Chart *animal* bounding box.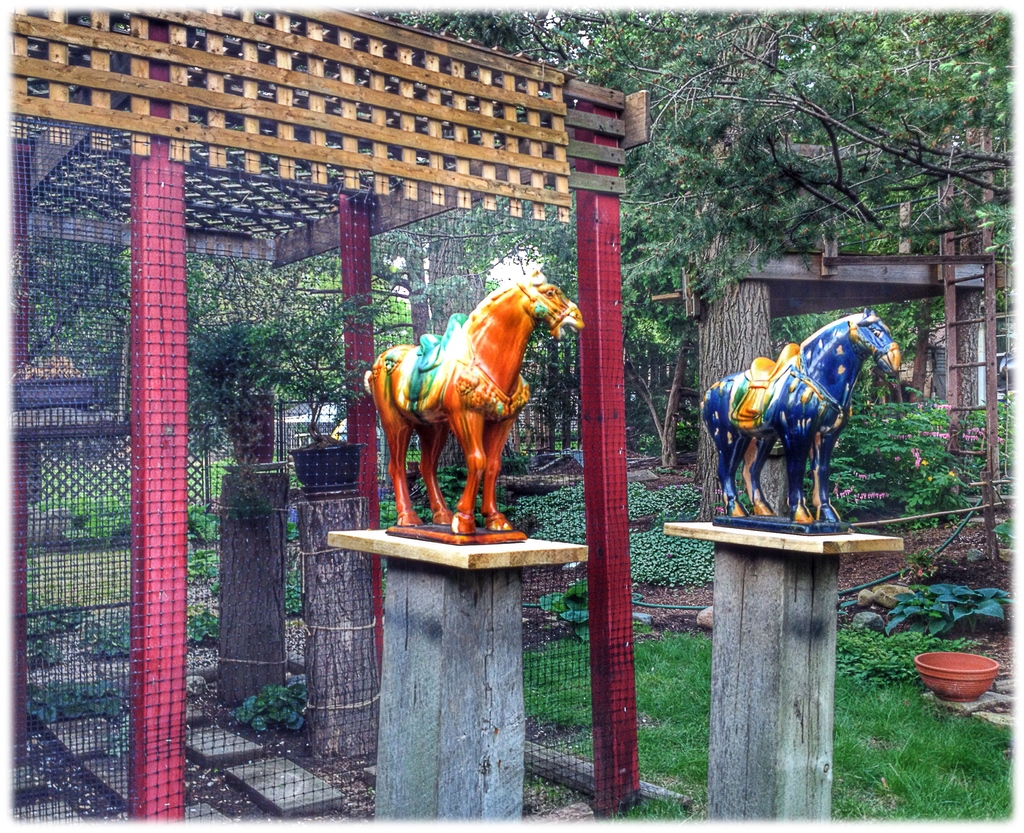
Charted: BBox(348, 281, 564, 541).
